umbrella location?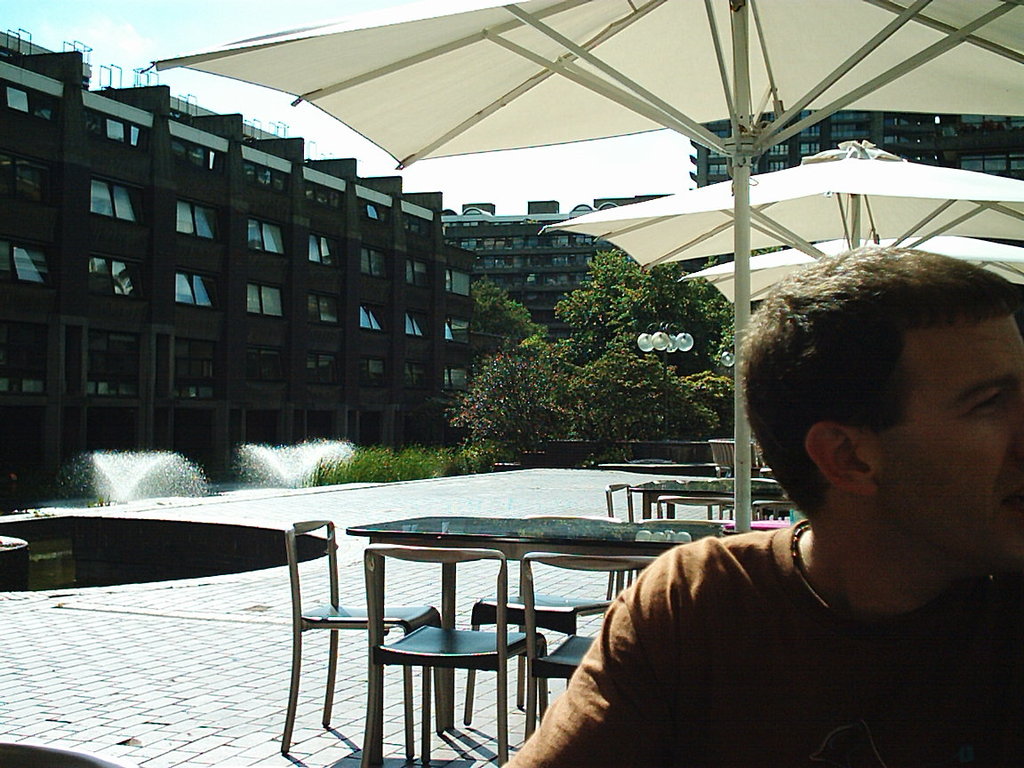
locate(147, 0, 1023, 528)
